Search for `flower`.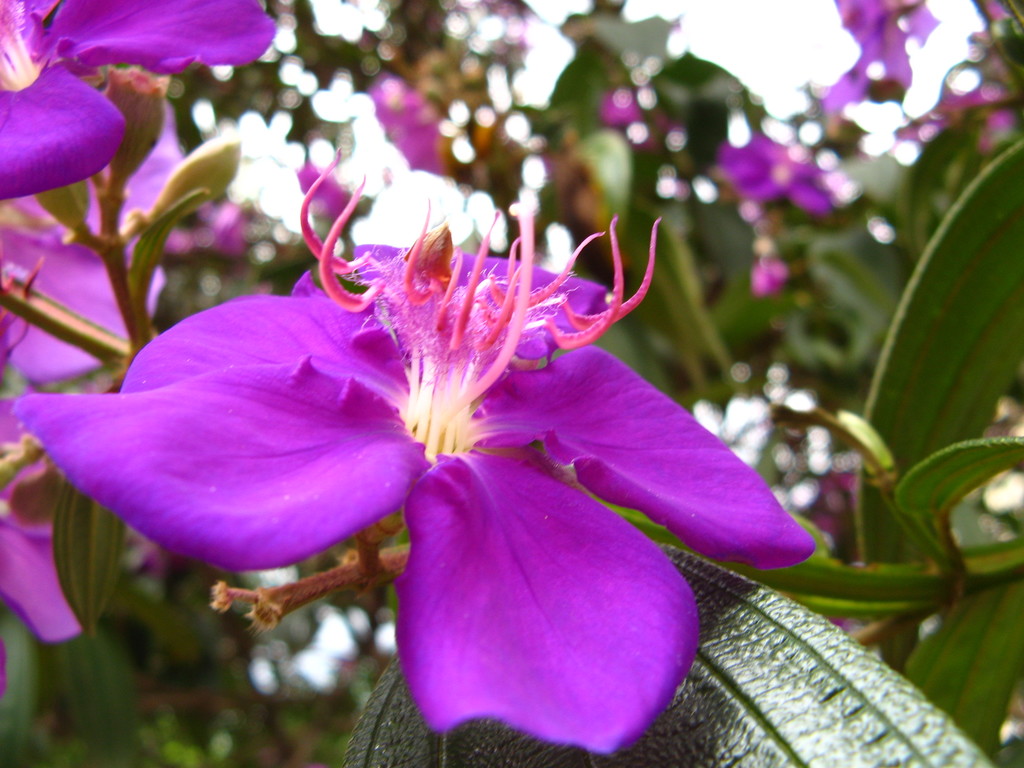
Found at 822,0,939,124.
